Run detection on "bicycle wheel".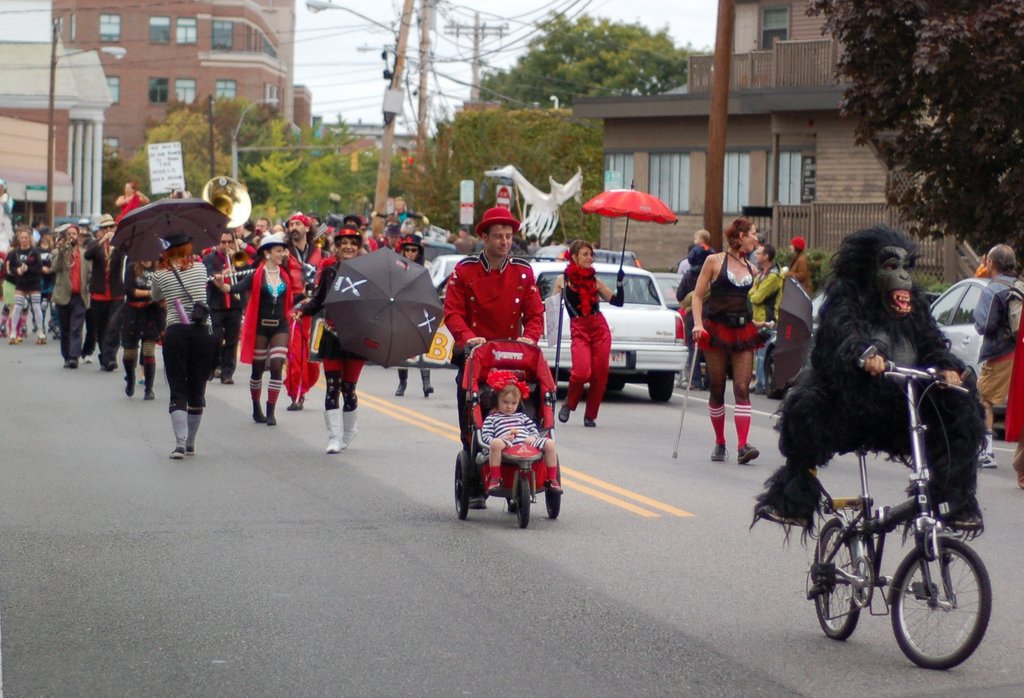
Result: (807,515,863,638).
